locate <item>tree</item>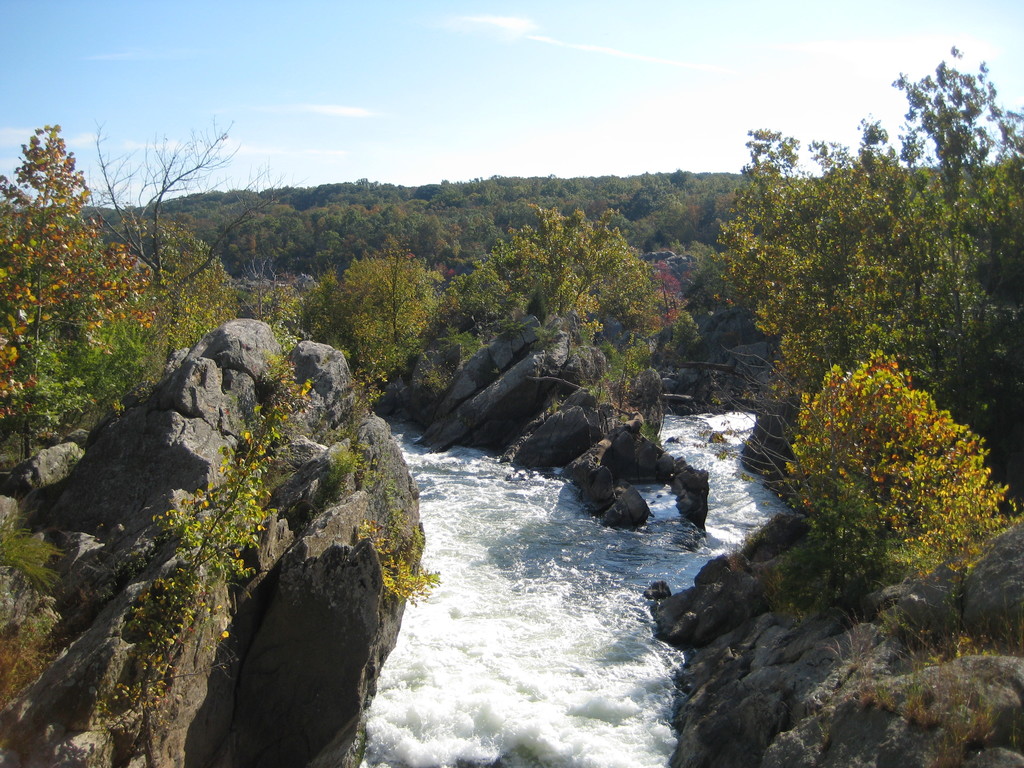
bbox=(440, 191, 696, 397)
